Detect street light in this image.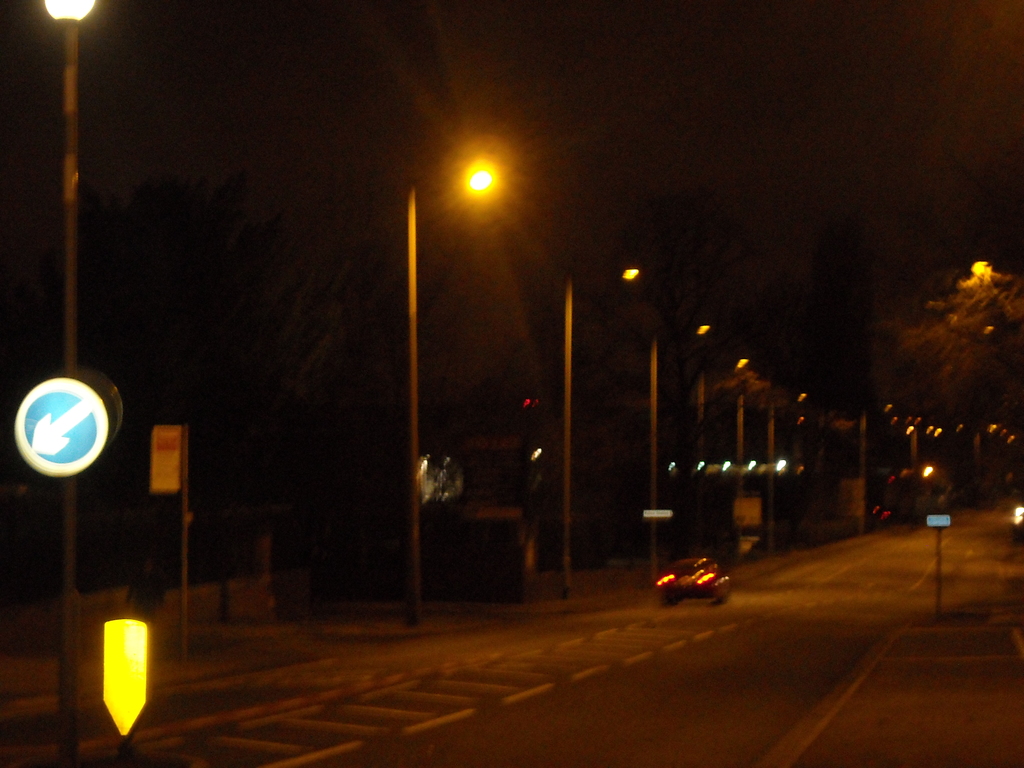
Detection: left=566, top=262, right=640, bottom=590.
